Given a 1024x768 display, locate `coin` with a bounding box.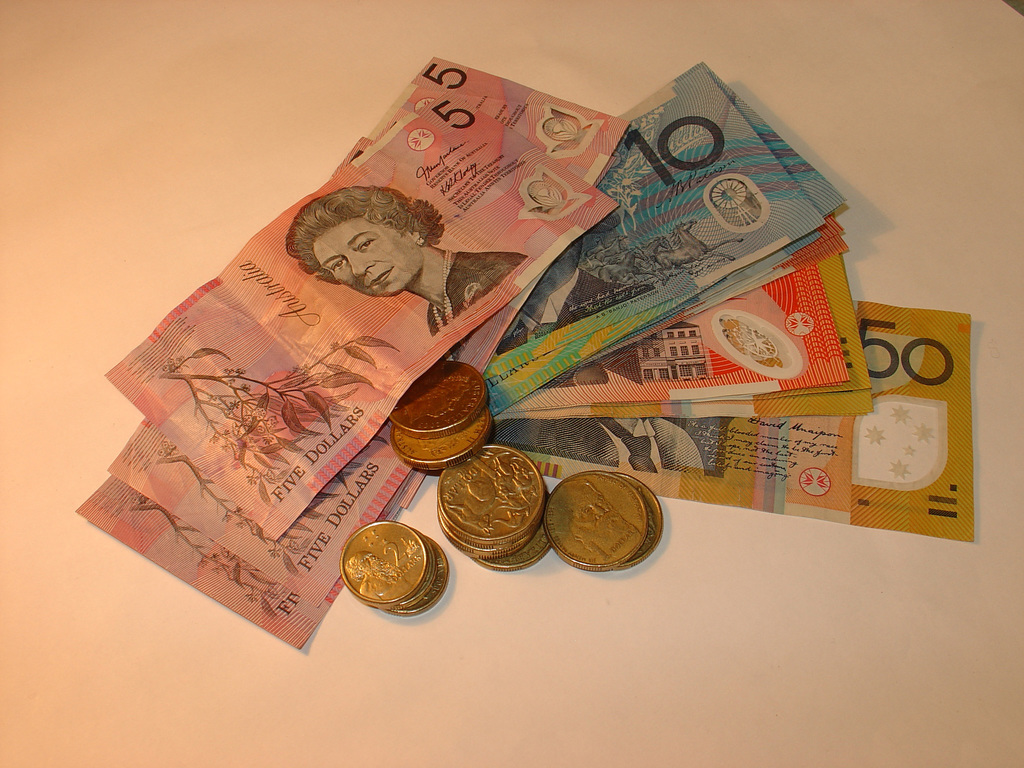
Located: bbox=[372, 534, 451, 618].
